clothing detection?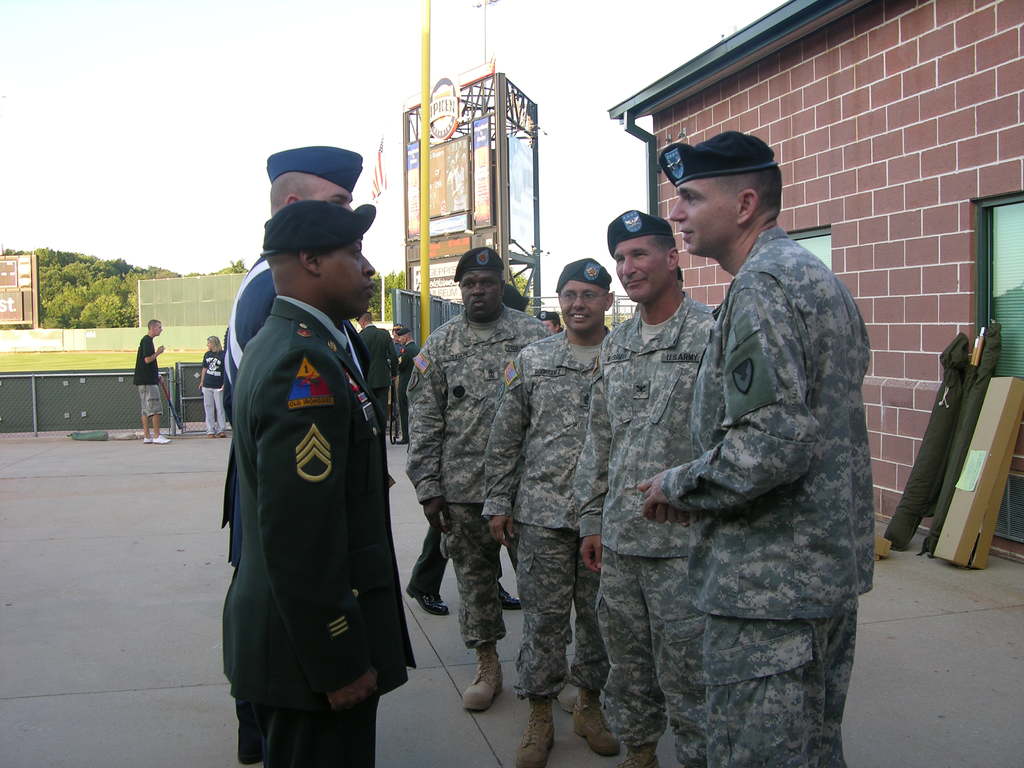
pyautogui.locateOnScreen(133, 335, 163, 414)
